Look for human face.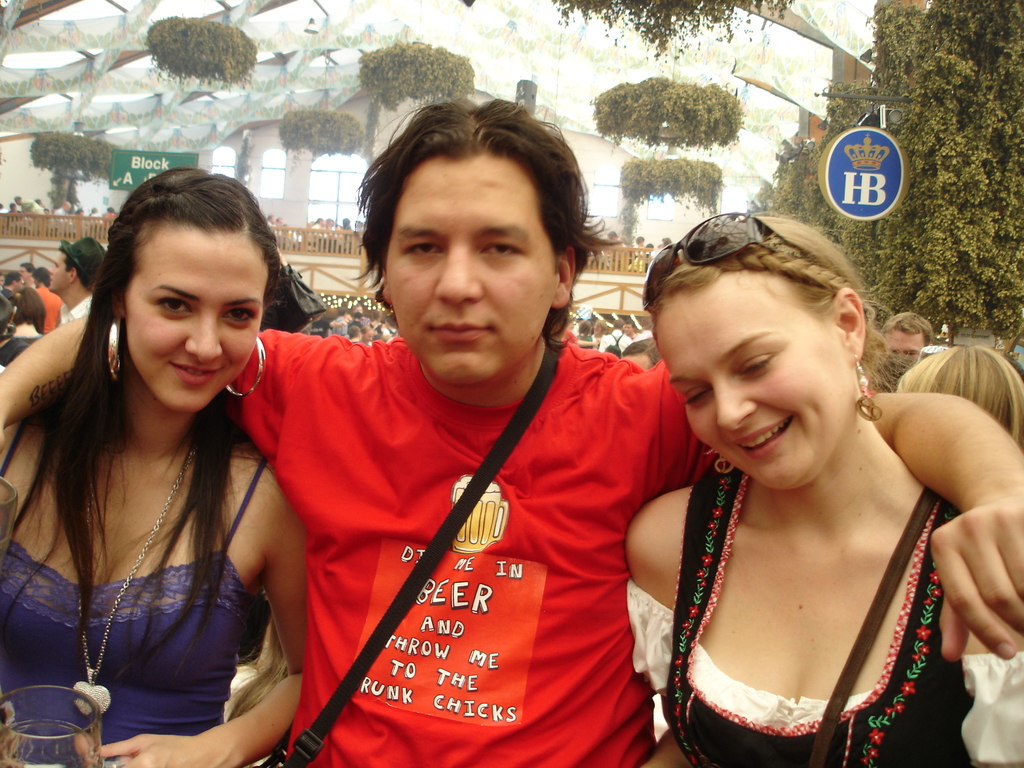
Found: 116/218/266/410.
